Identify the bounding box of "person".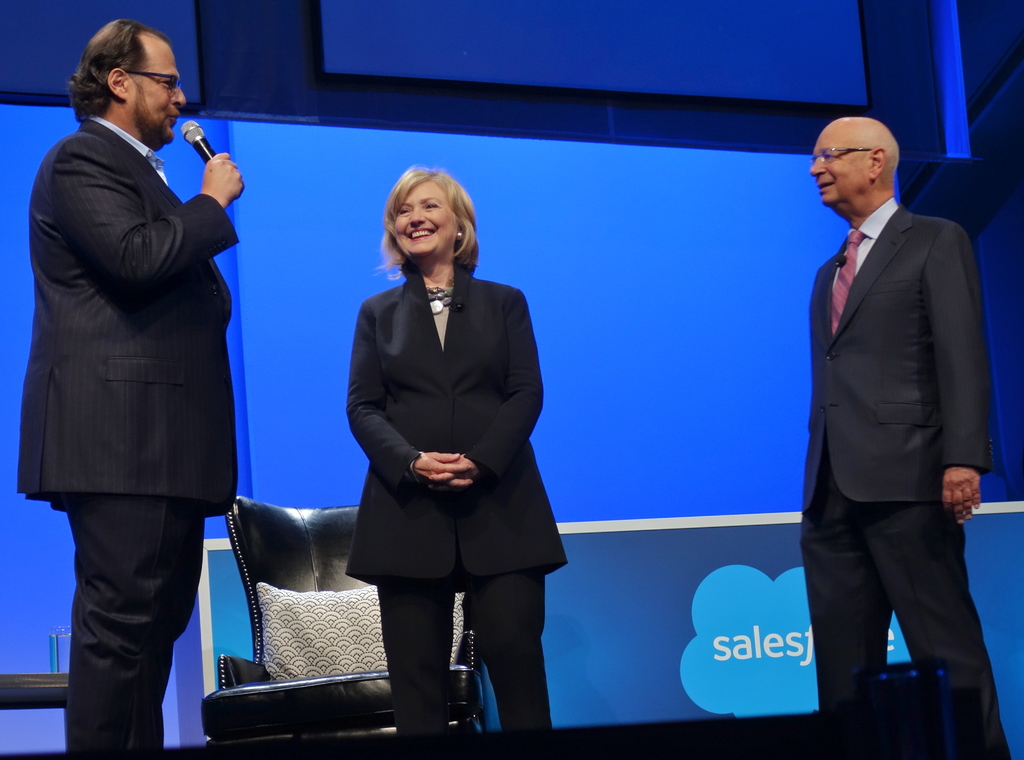
10 16 246 755.
